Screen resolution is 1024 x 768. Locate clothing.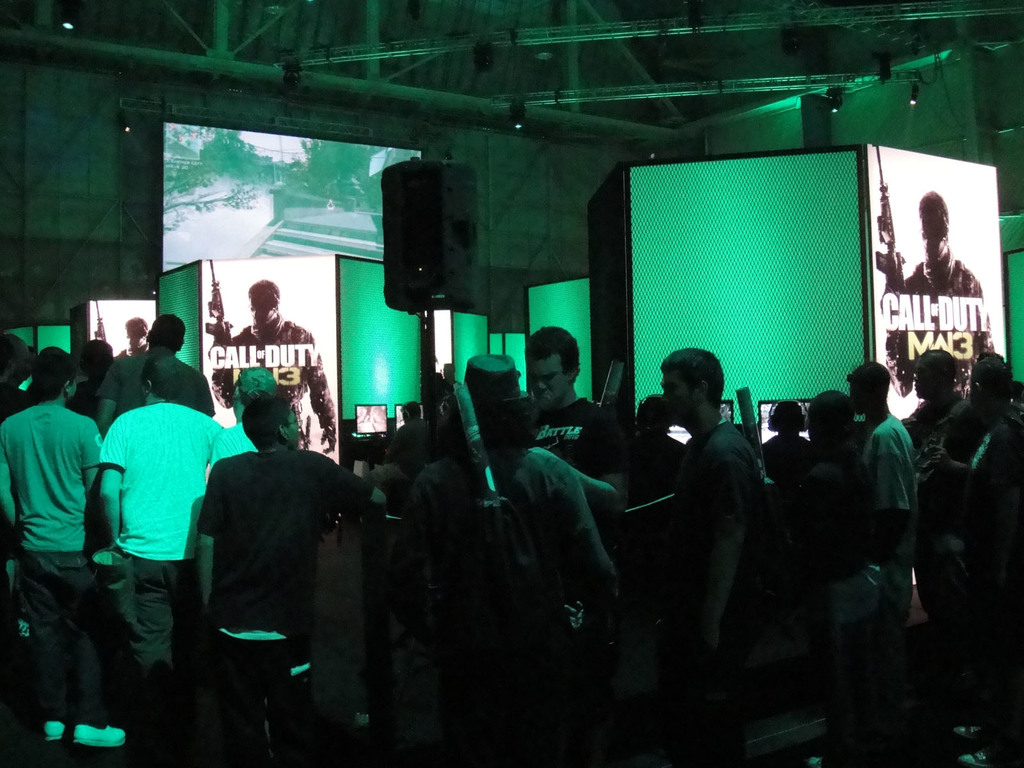
l=883, t=244, r=990, b=401.
